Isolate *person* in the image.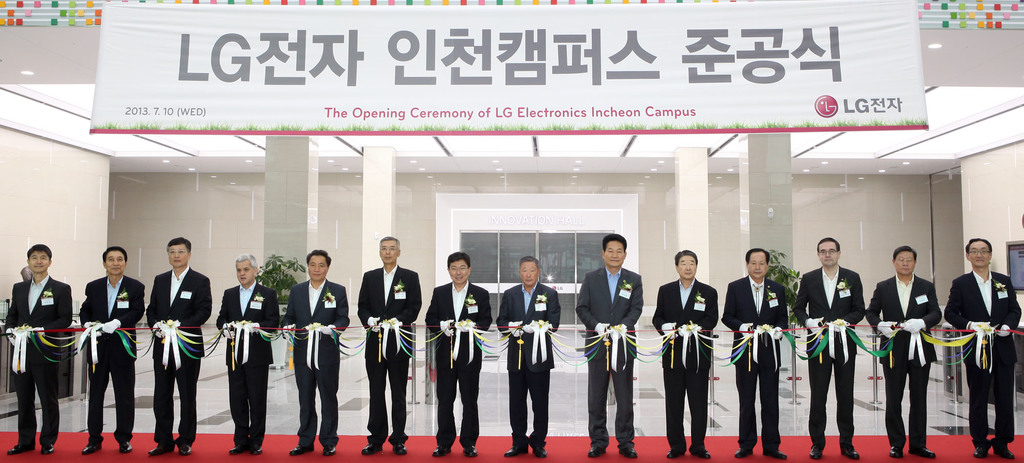
Isolated region: 6, 242, 73, 455.
